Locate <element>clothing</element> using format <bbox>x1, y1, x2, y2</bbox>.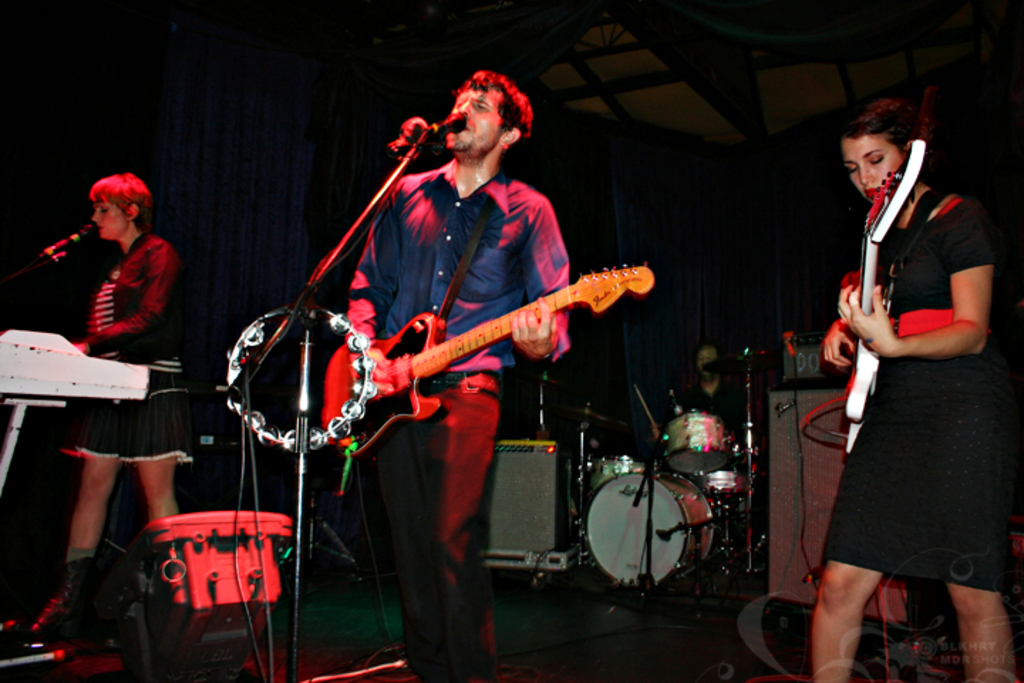
<bbox>51, 233, 228, 488</bbox>.
